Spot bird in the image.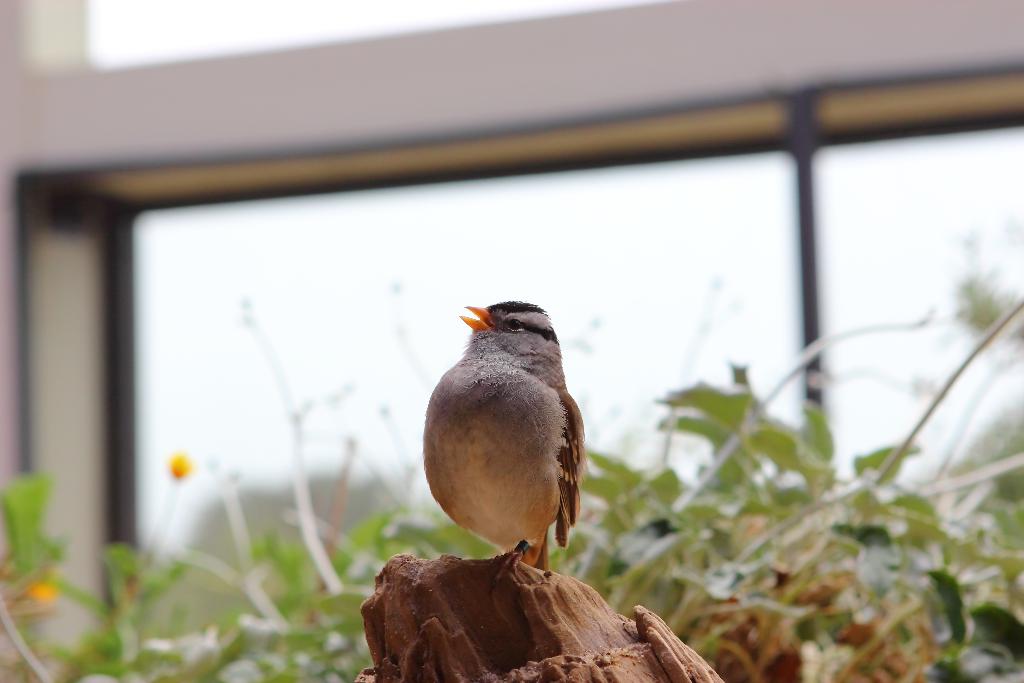
bird found at bbox=(416, 301, 594, 597).
